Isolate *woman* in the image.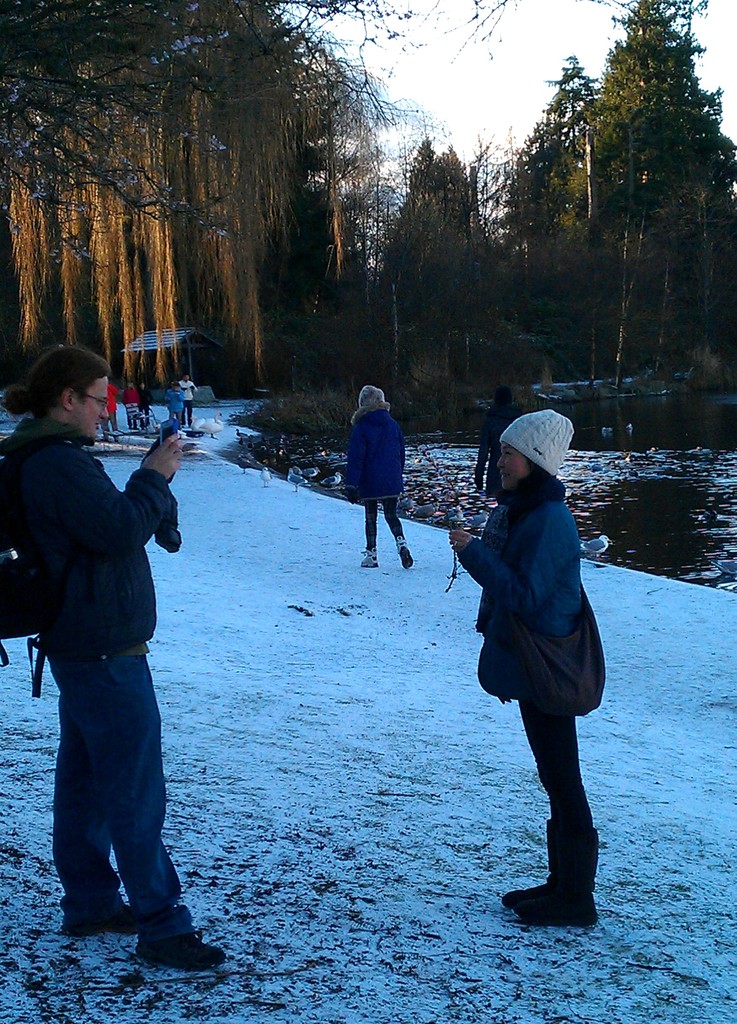
Isolated region: <region>136, 380, 155, 429</region>.
